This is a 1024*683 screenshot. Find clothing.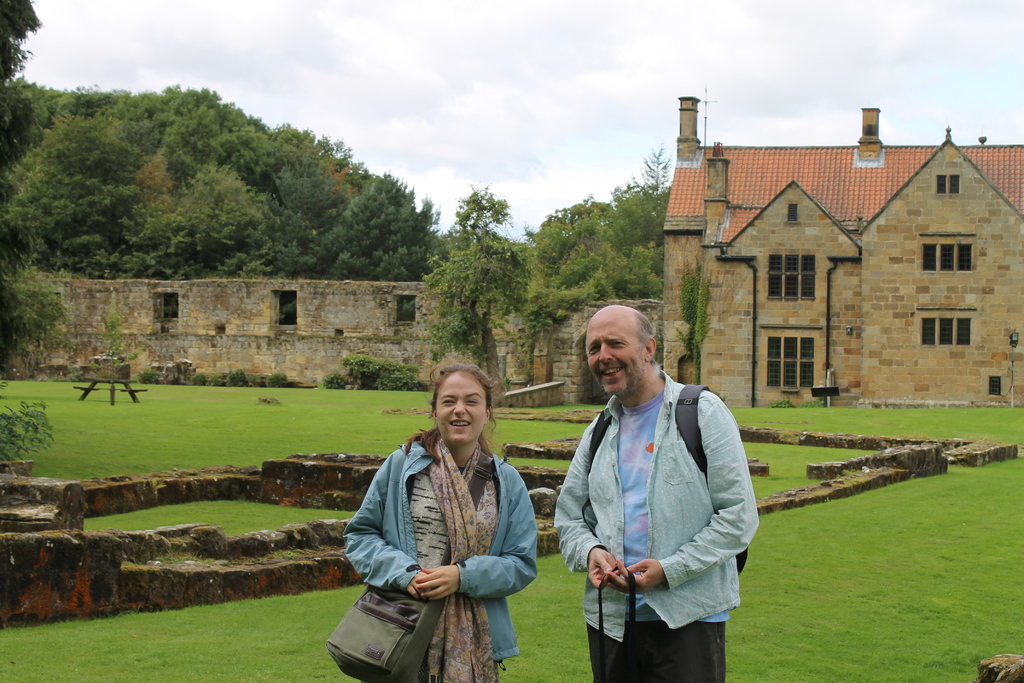
Bounding box: {"left": 564, "top": 343, "right": 754, "bottom": 674}.
